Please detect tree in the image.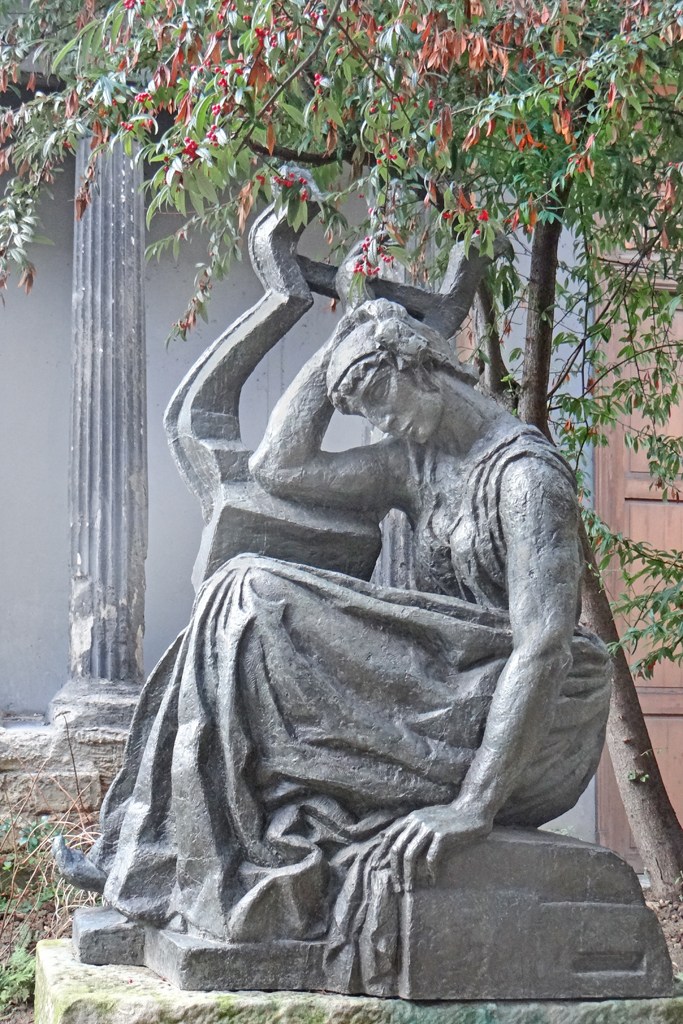
bbox=[0, 0, 682, 959].
